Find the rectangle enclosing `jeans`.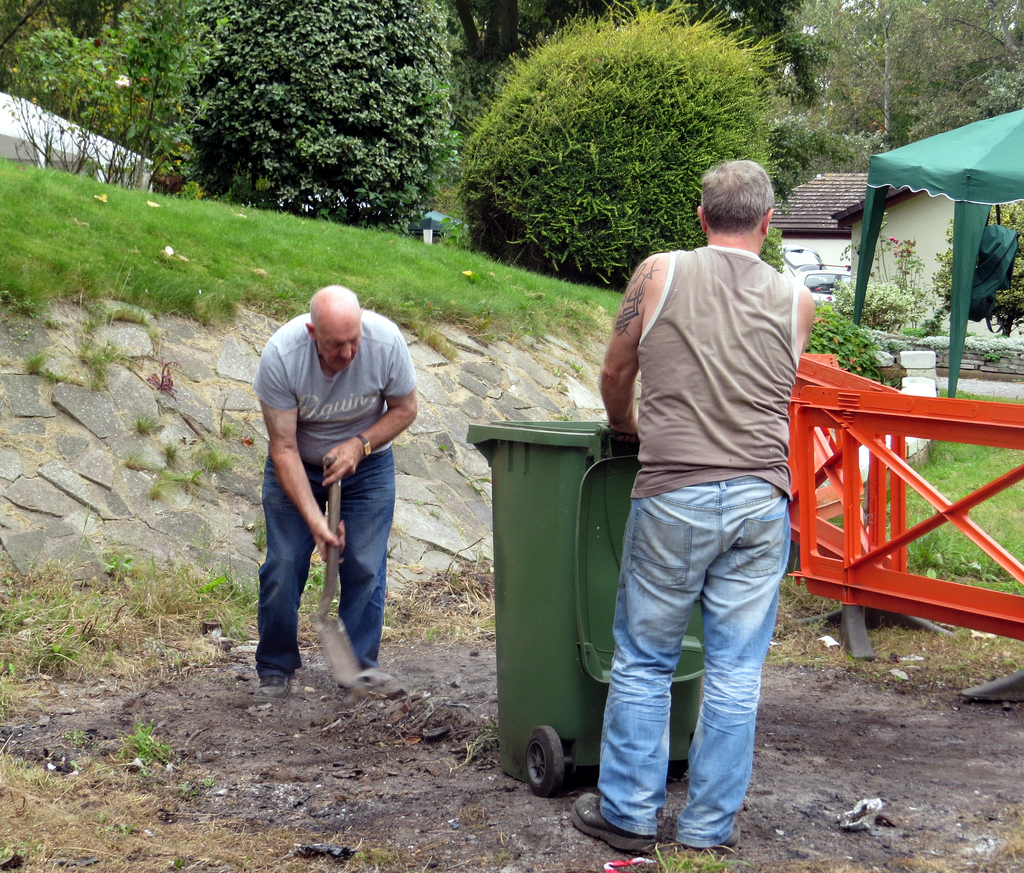
592 472 793 845.
